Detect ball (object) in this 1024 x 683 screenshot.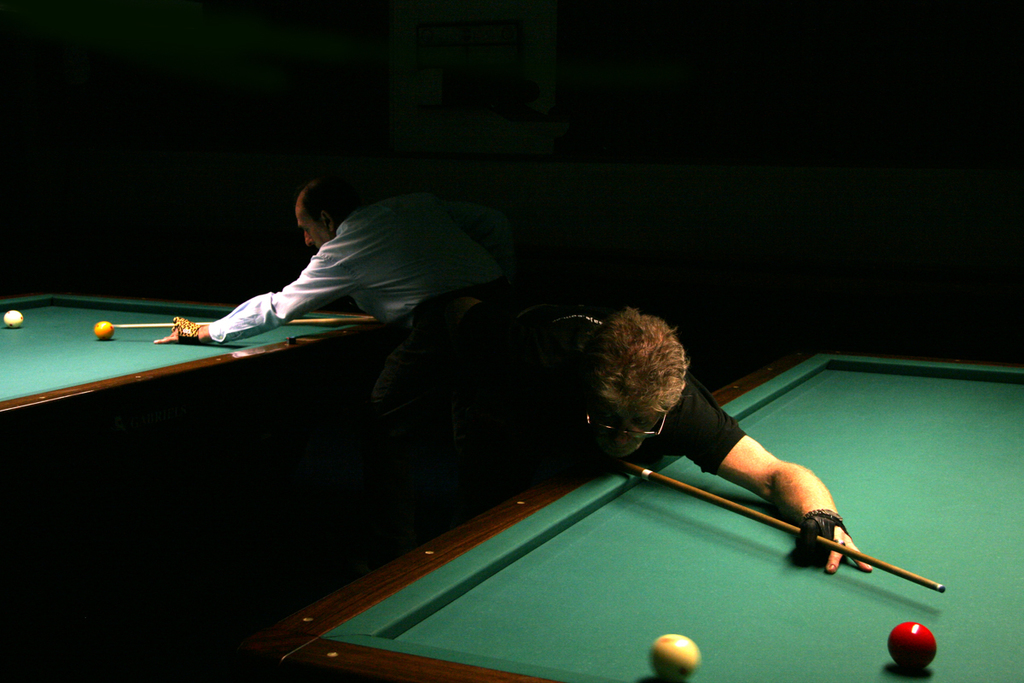
Detection: 93 320 115 342.
